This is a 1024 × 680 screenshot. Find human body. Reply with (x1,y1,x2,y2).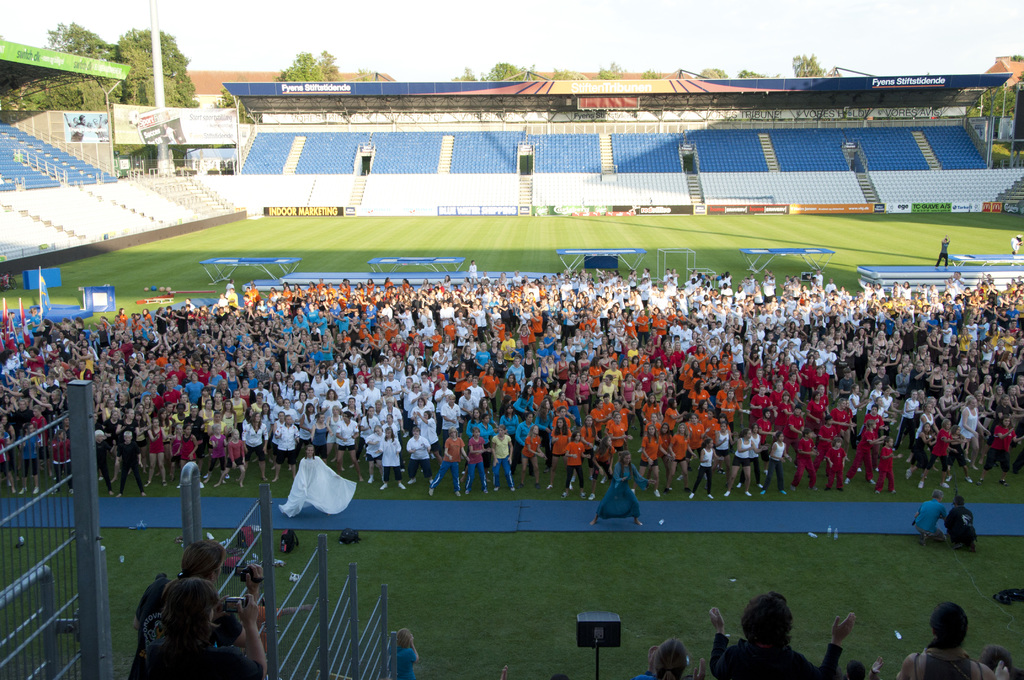
(882,398,896,406).
